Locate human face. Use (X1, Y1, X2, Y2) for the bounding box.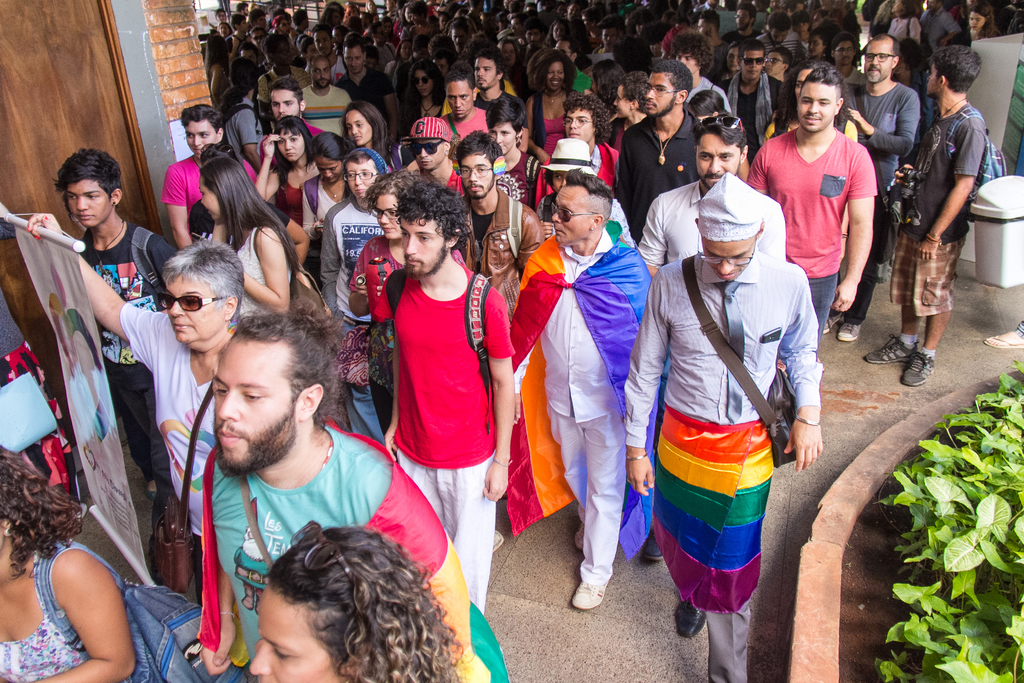
(927, 63, 939, 97).
